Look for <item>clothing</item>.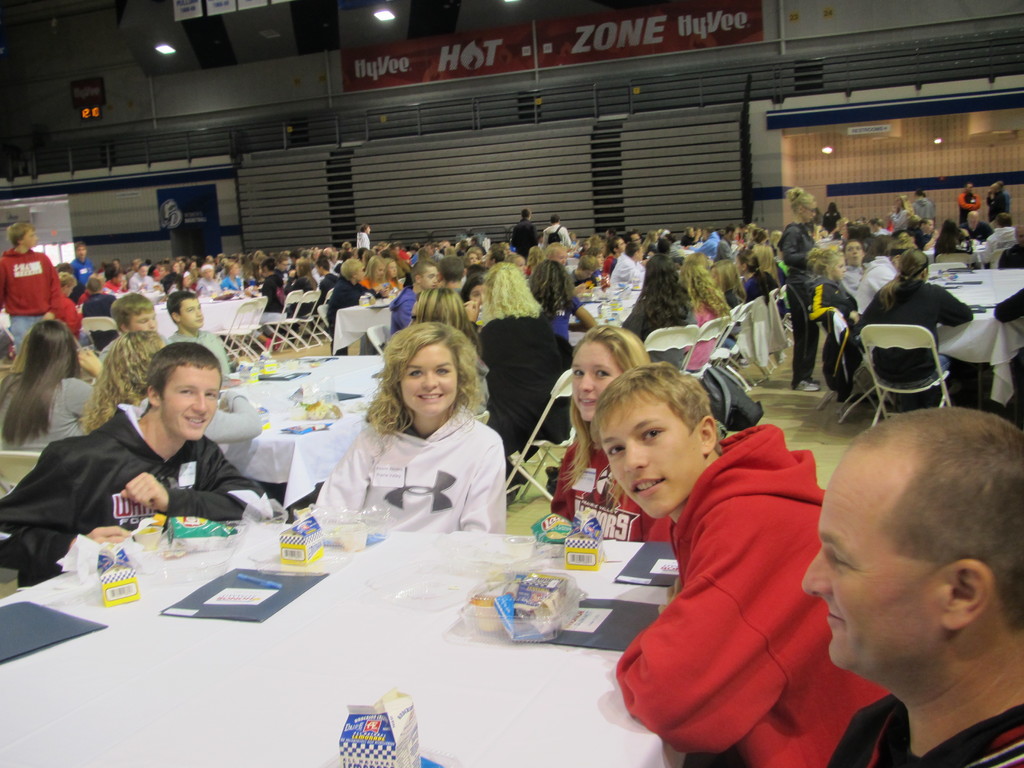
Found: locate(857, 280, 984, 384).
